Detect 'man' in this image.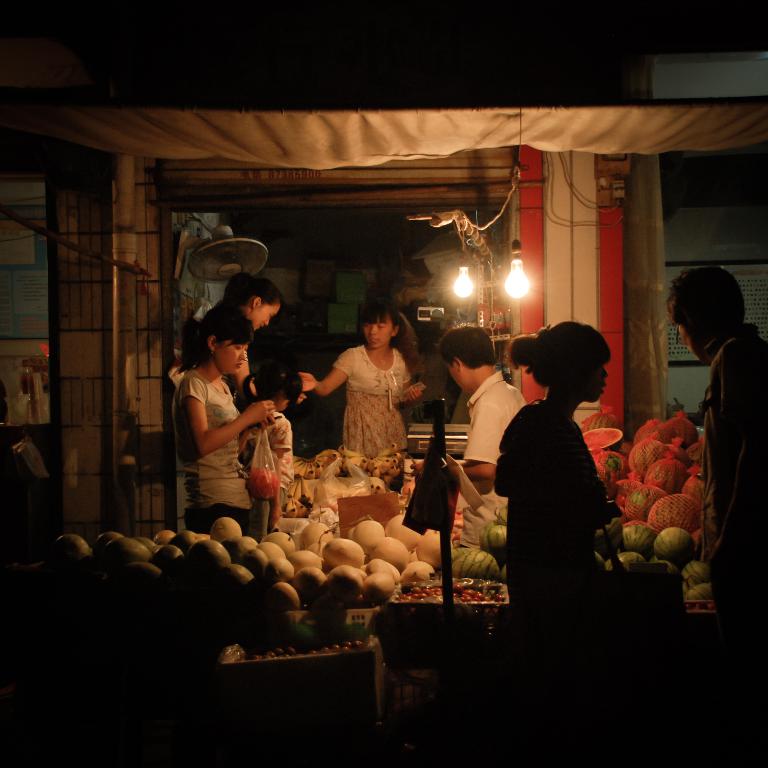
Detection: Rect(660, 262, 767, 703).
